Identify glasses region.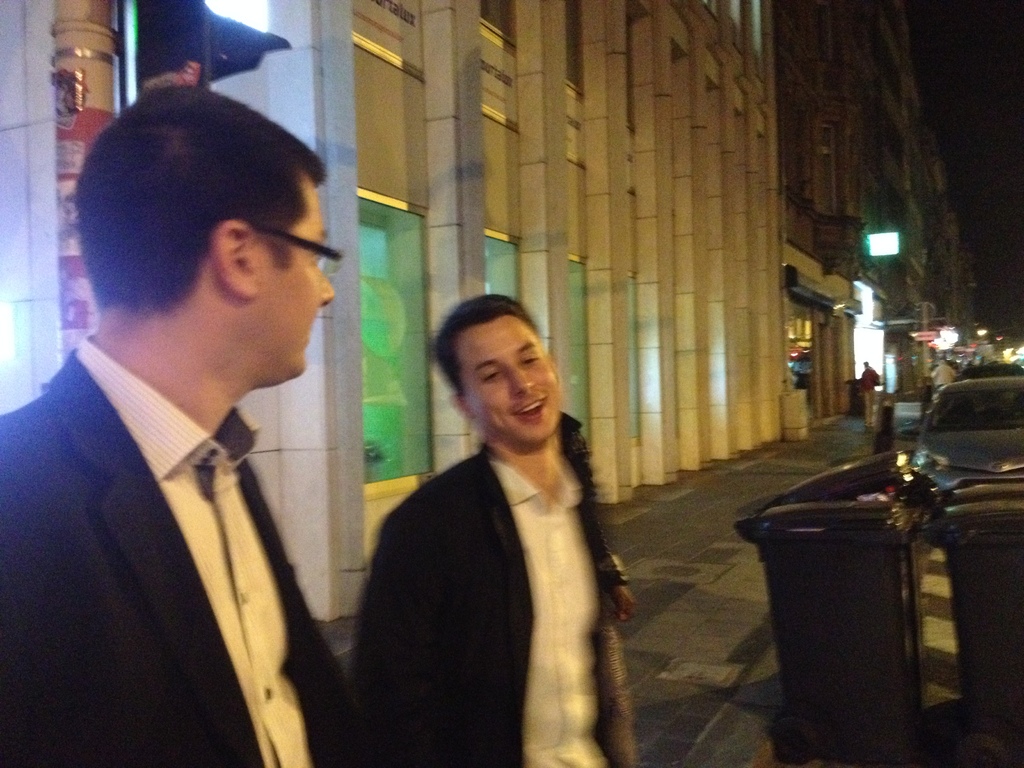
Region: rect(227, 217, 335, 291).
